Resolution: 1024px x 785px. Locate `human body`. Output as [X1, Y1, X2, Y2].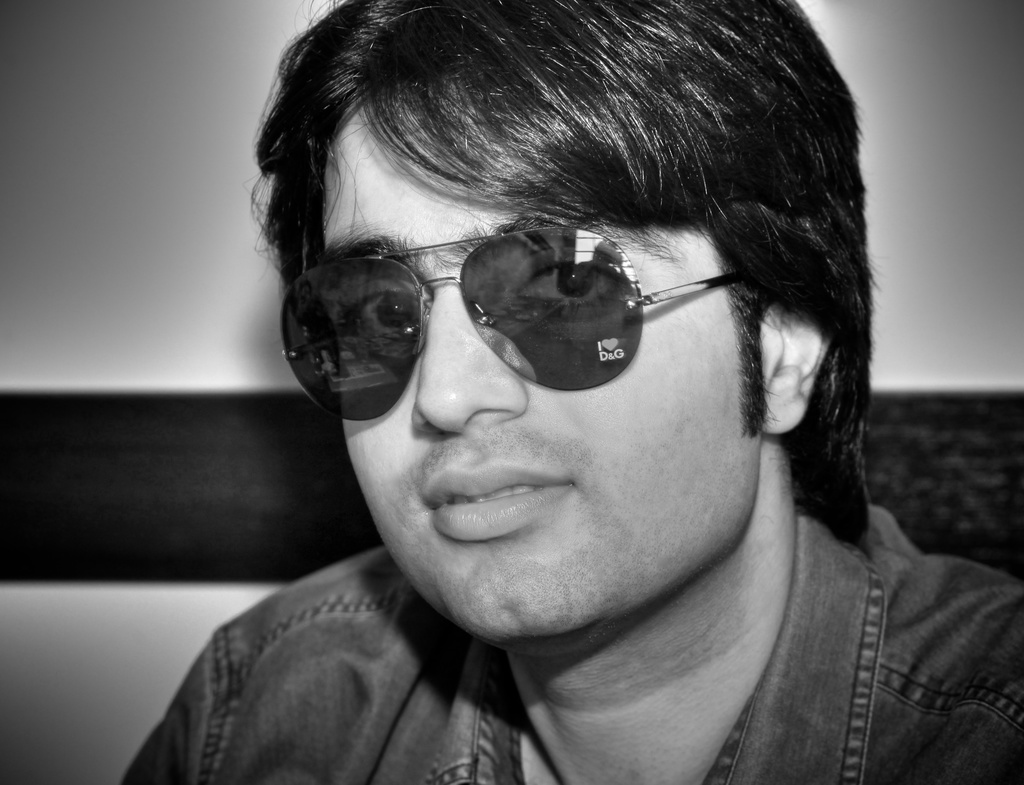
[118, 1, 1023, 784].
